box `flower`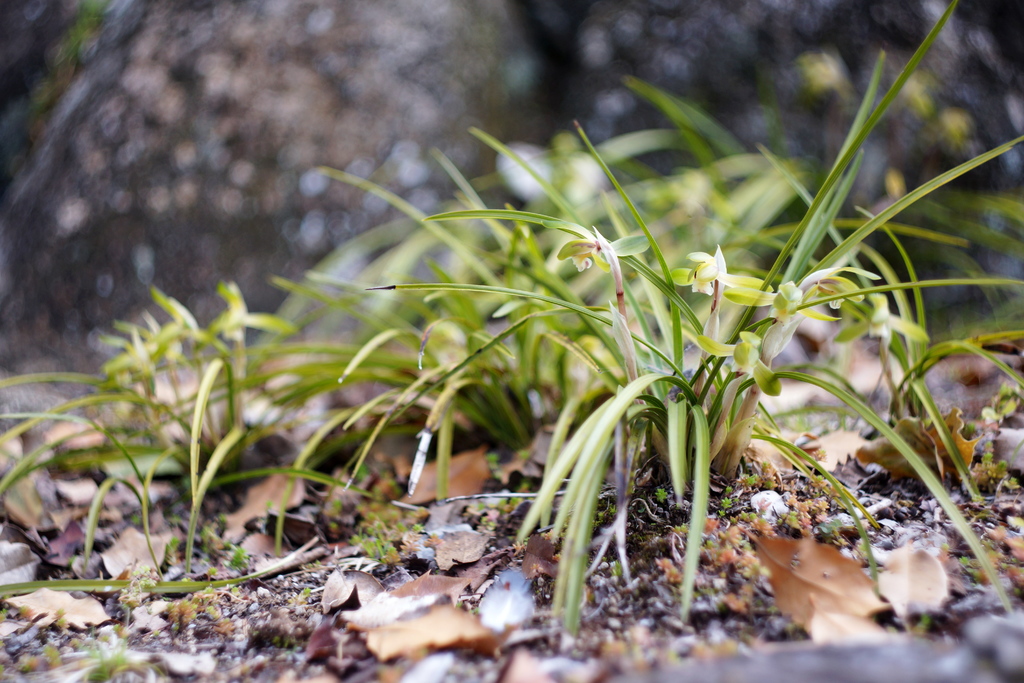
BBox(692, 247, 725, 306)
